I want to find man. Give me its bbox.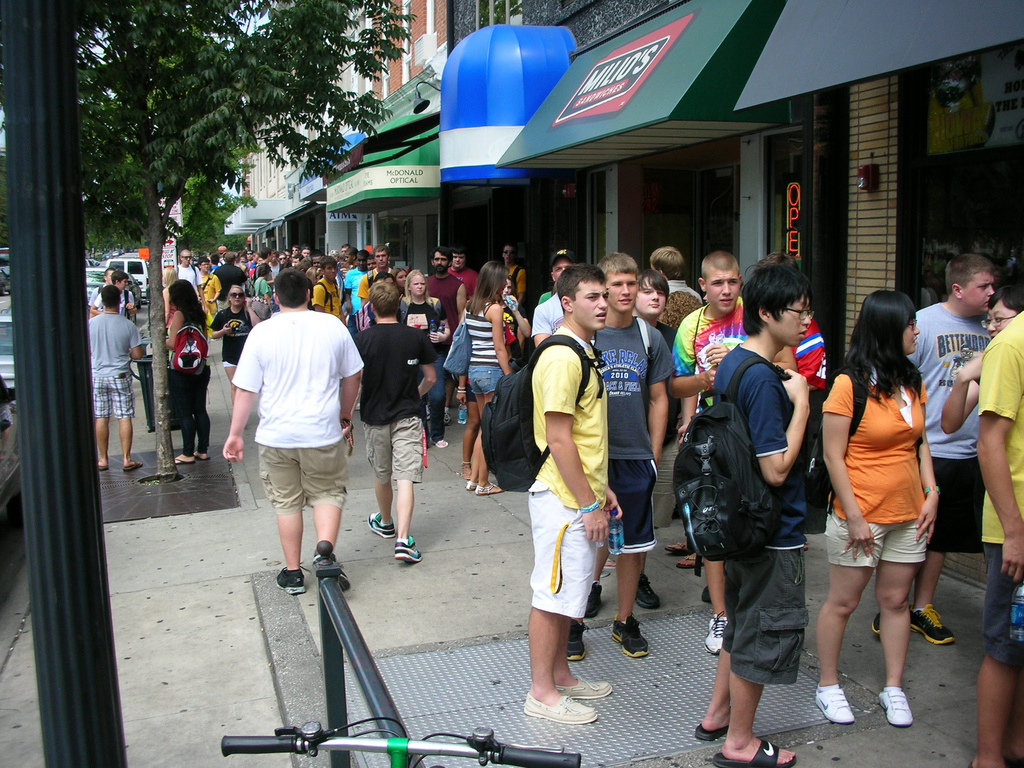
l=171, t=244, r=205, b=308.
